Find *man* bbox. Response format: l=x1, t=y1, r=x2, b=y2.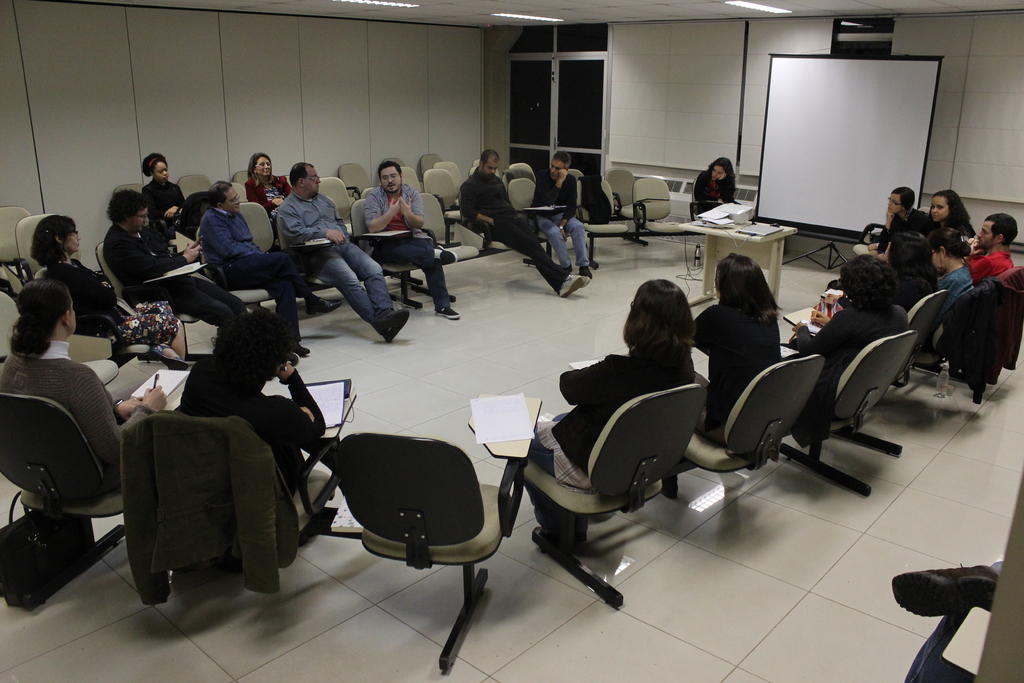
l=965, t=212, r=1016, b=292.
